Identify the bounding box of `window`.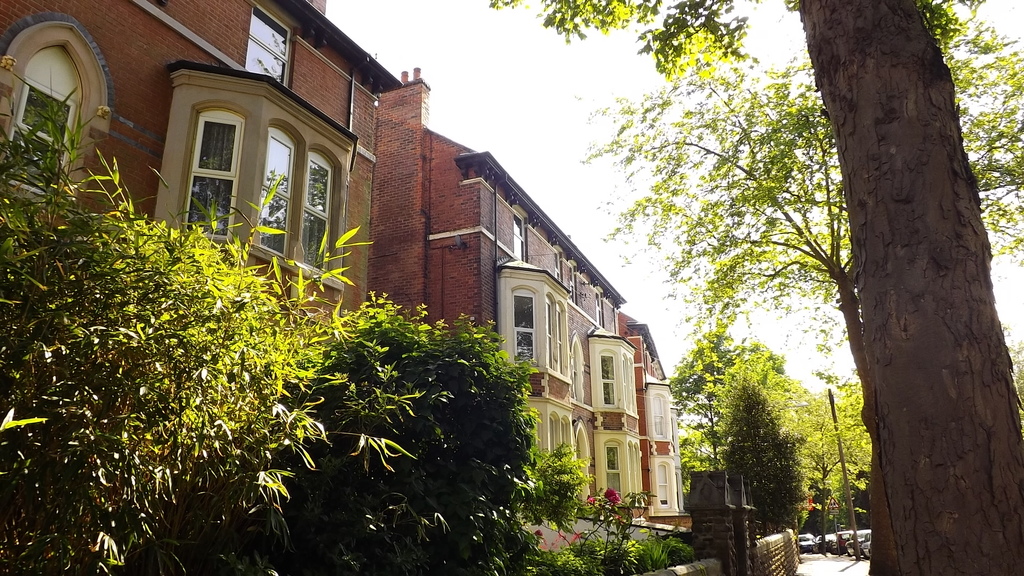
(left=302, top=154, right=331, bottom=269).
